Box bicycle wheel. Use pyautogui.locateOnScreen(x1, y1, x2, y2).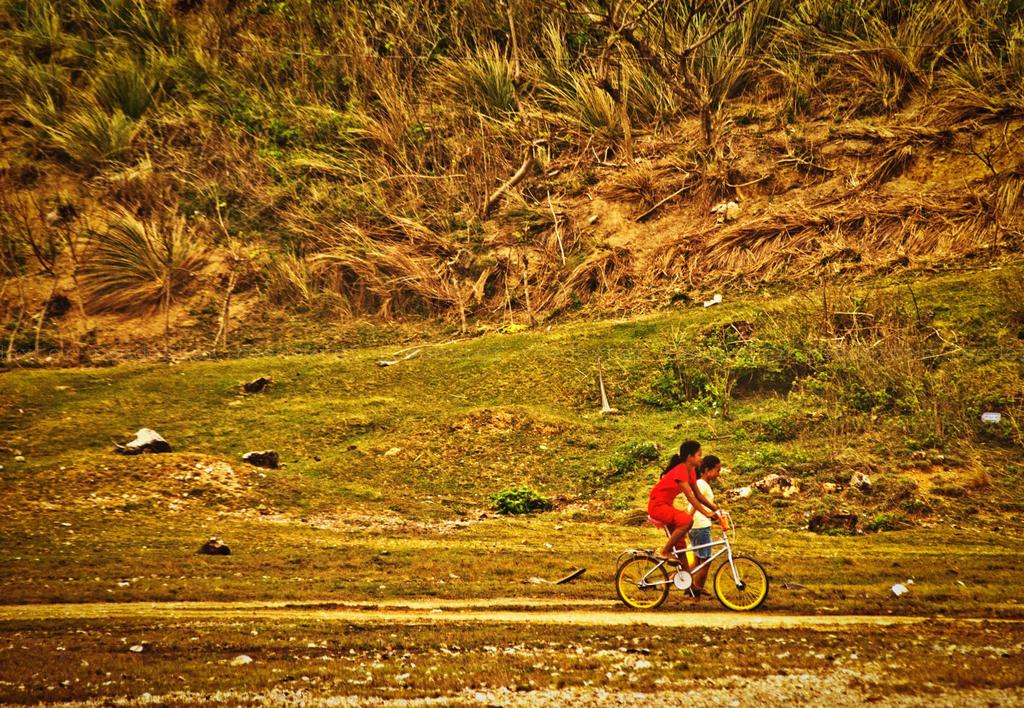
pyautogui.locateOnScreen(721, 548, 771, 620).
